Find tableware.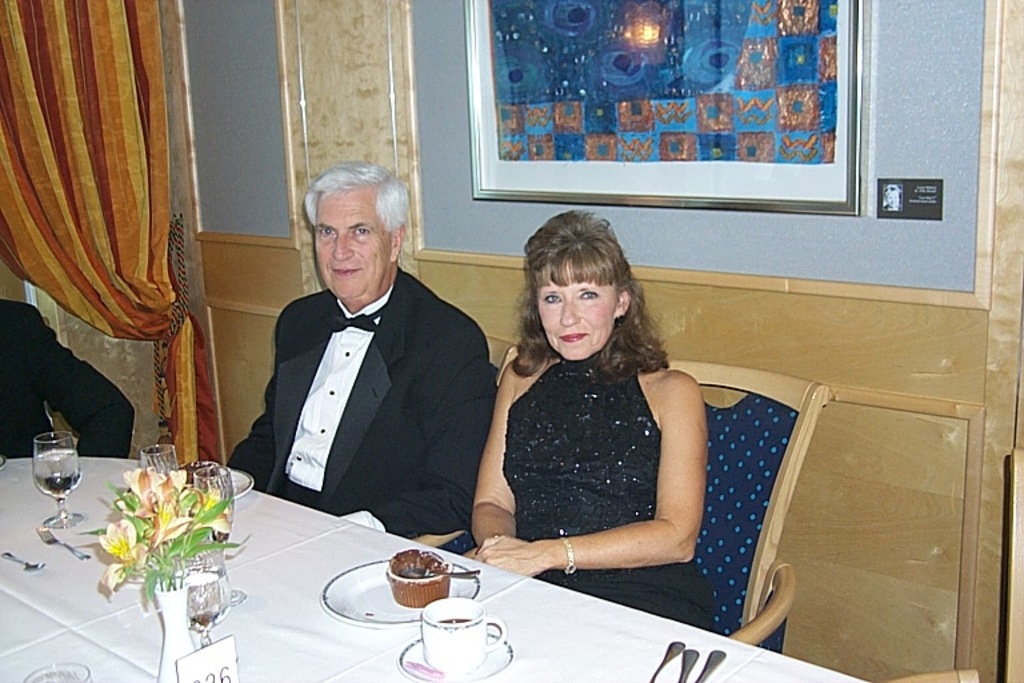
(396, 598, 517, 682).
